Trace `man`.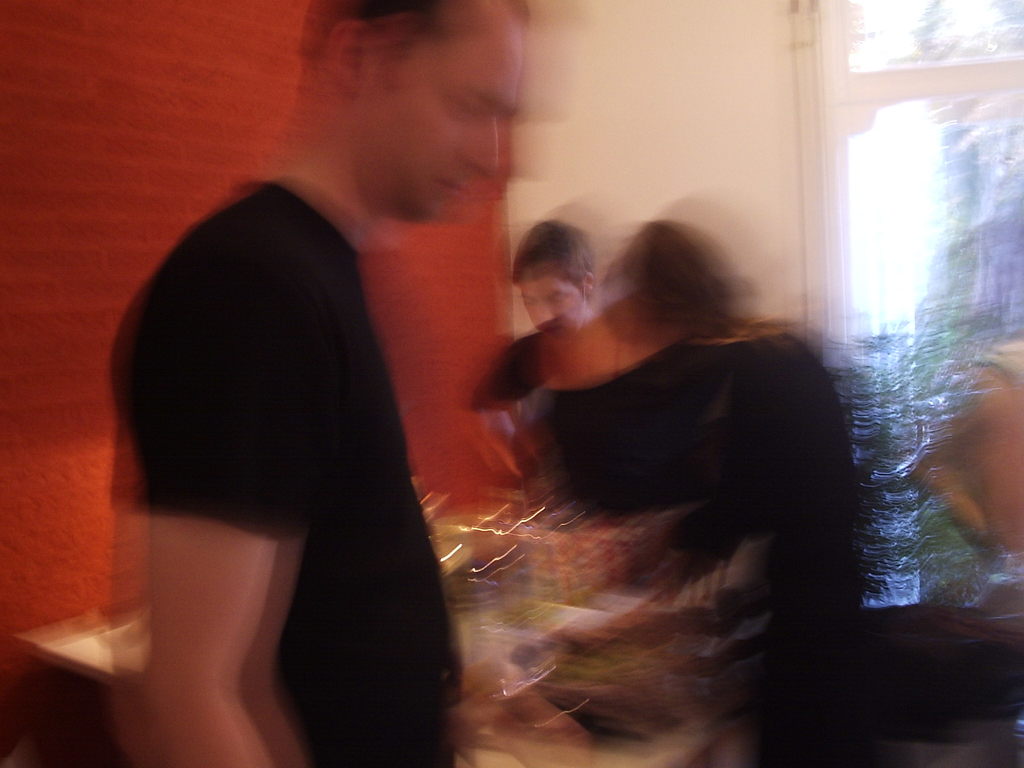
Traced to <bbox>77, 36, 557, 760</bbox>.
